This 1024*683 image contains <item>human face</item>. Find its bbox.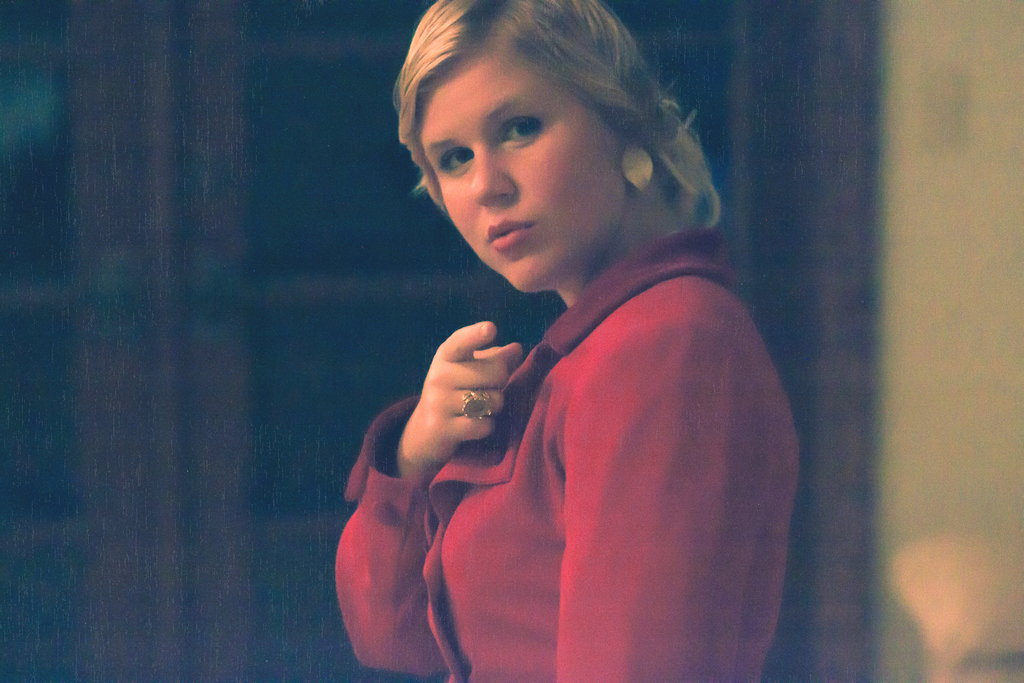
(x1=421, y1=38, x2=643, y2=282).
